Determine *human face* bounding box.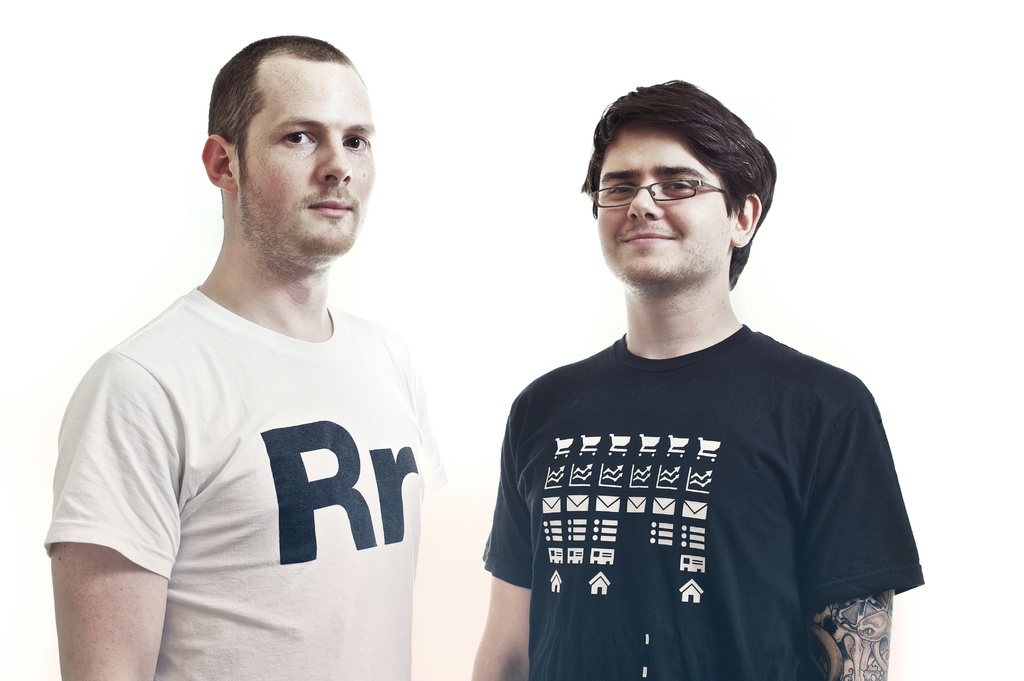
Determined: <box>593,122,737,291</box>.
